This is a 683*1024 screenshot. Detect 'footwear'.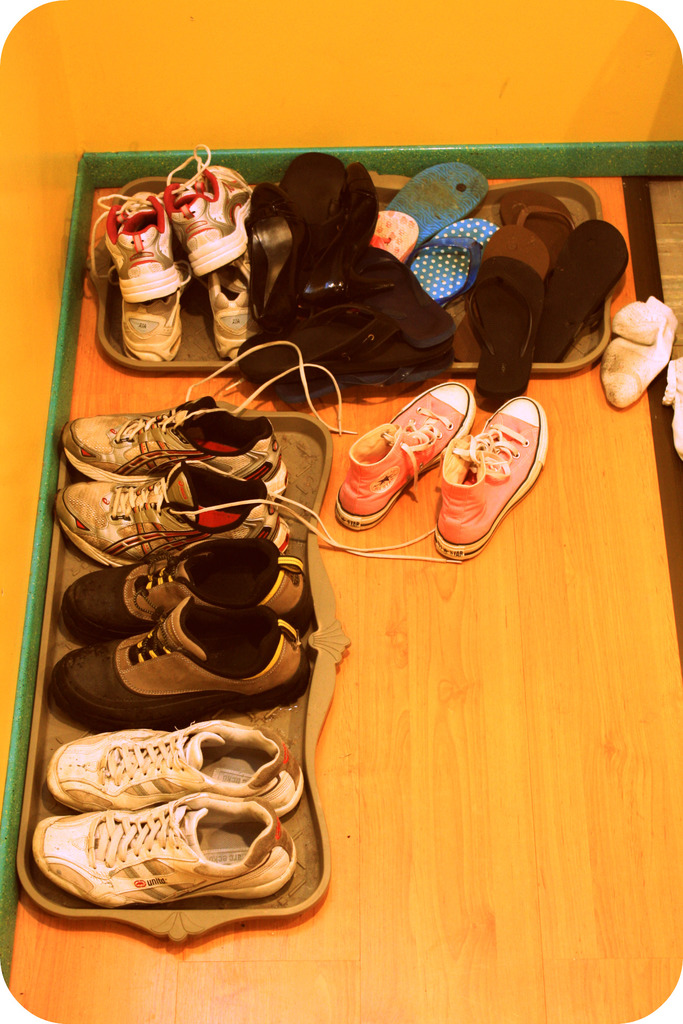
l=458, t=255, r=547, b=407.
